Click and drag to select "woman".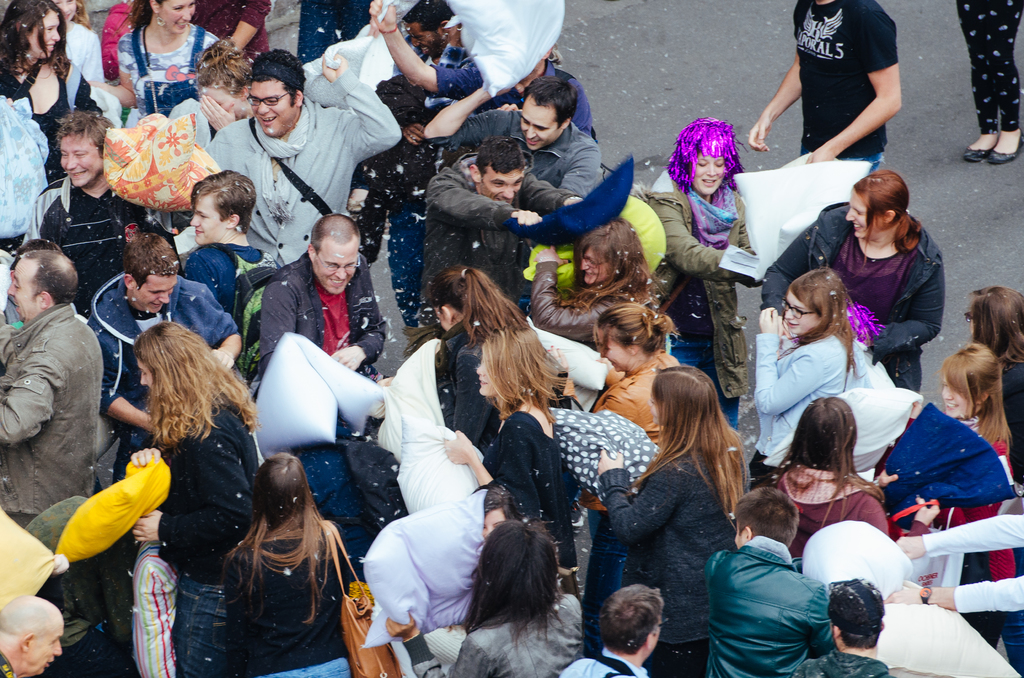
Selection: x1=530, y1=218, x2=661, y2=350.
